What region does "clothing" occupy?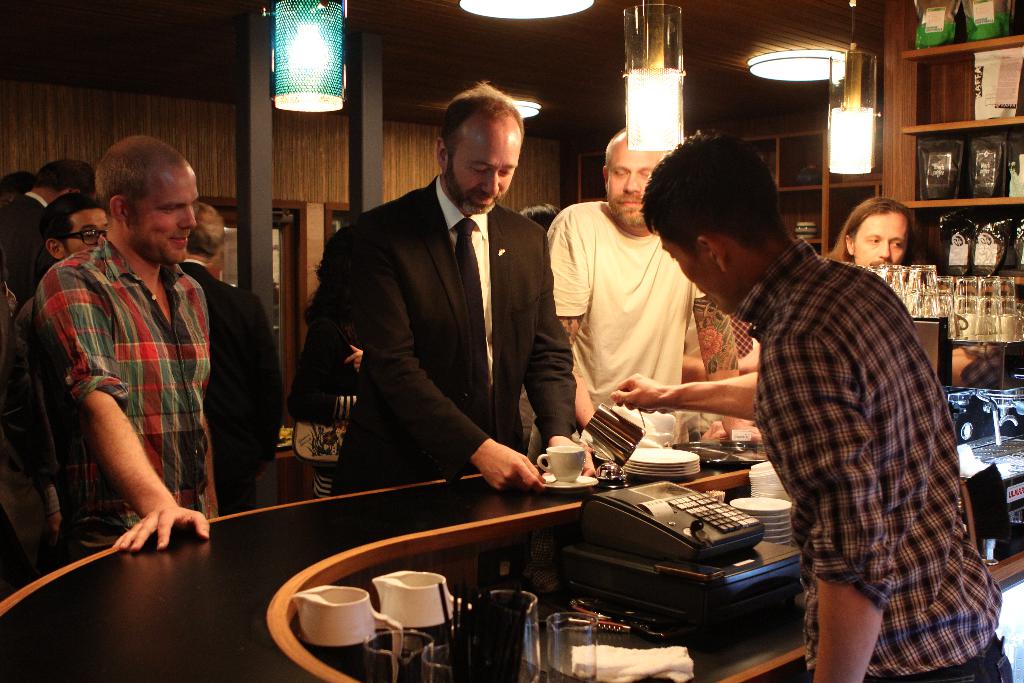
x1=286 y1=308 x2=367 y2=496.
